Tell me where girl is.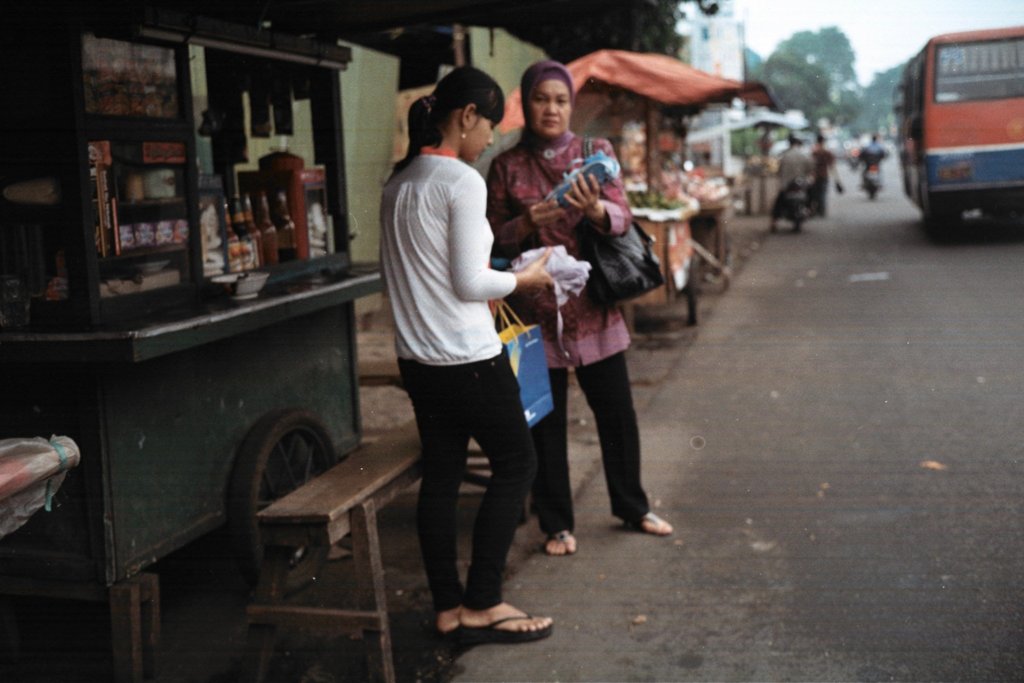
girl is at box=[380, 62, 556, 645].
